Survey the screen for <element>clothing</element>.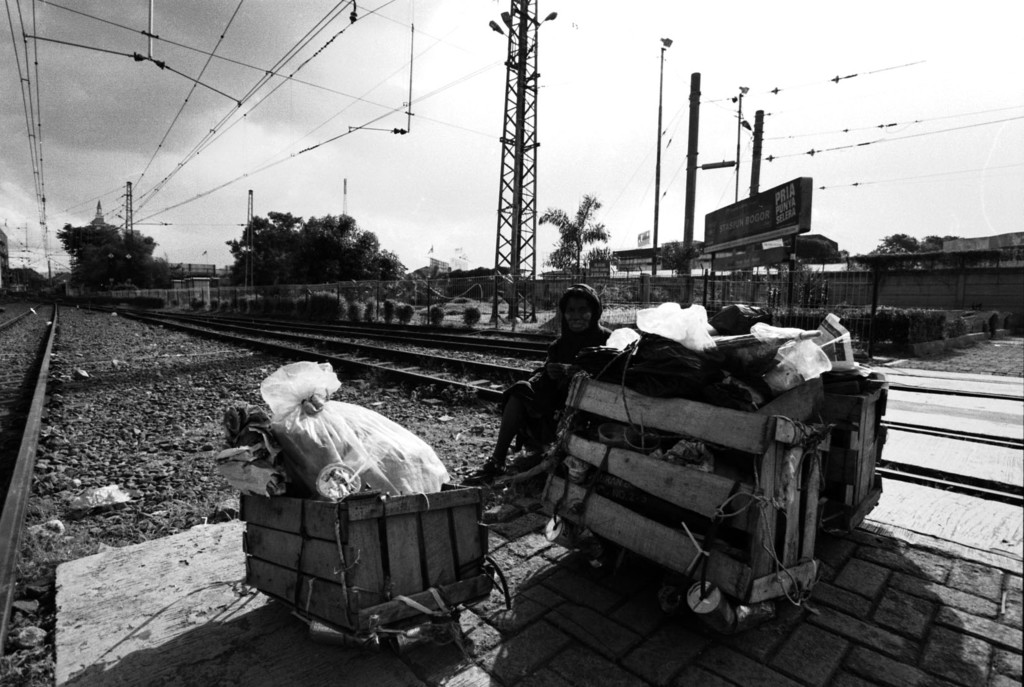
Survey found: BBox(506, 346, 602, 453).
